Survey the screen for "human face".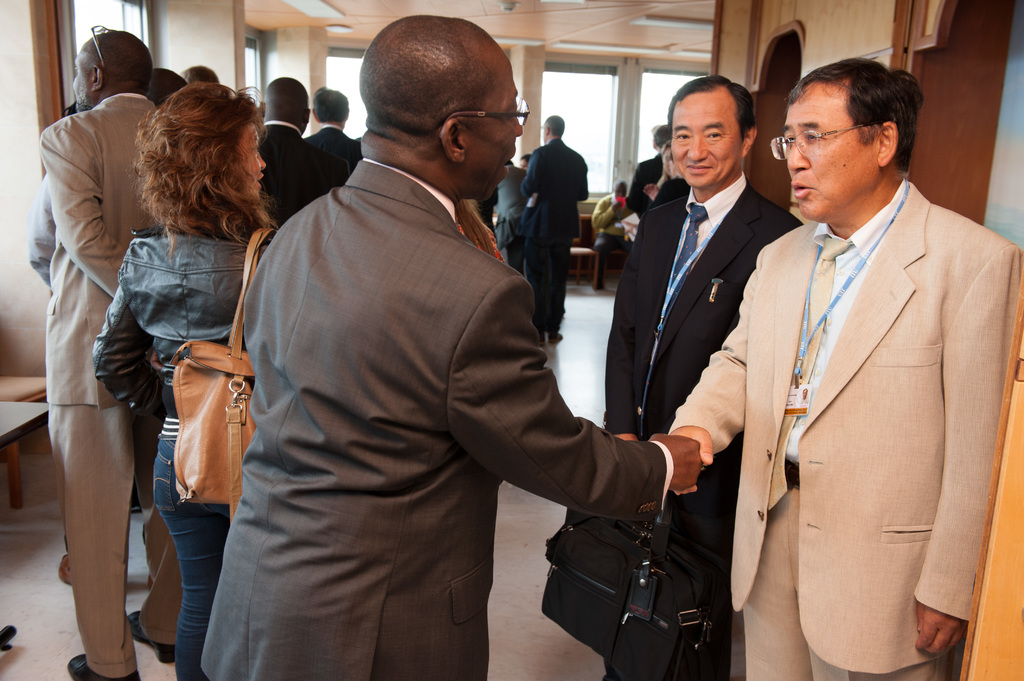
Survey found: (670, 92, 742, 186).
